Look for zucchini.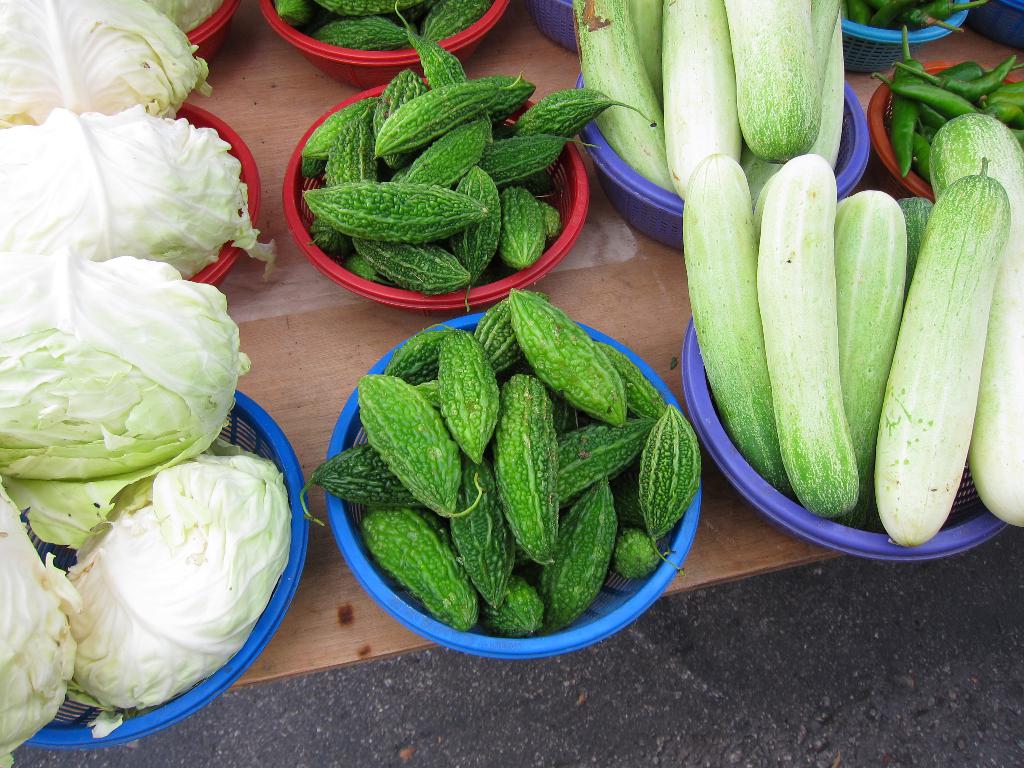
Found: Rect(822, 188, 912, 490).
